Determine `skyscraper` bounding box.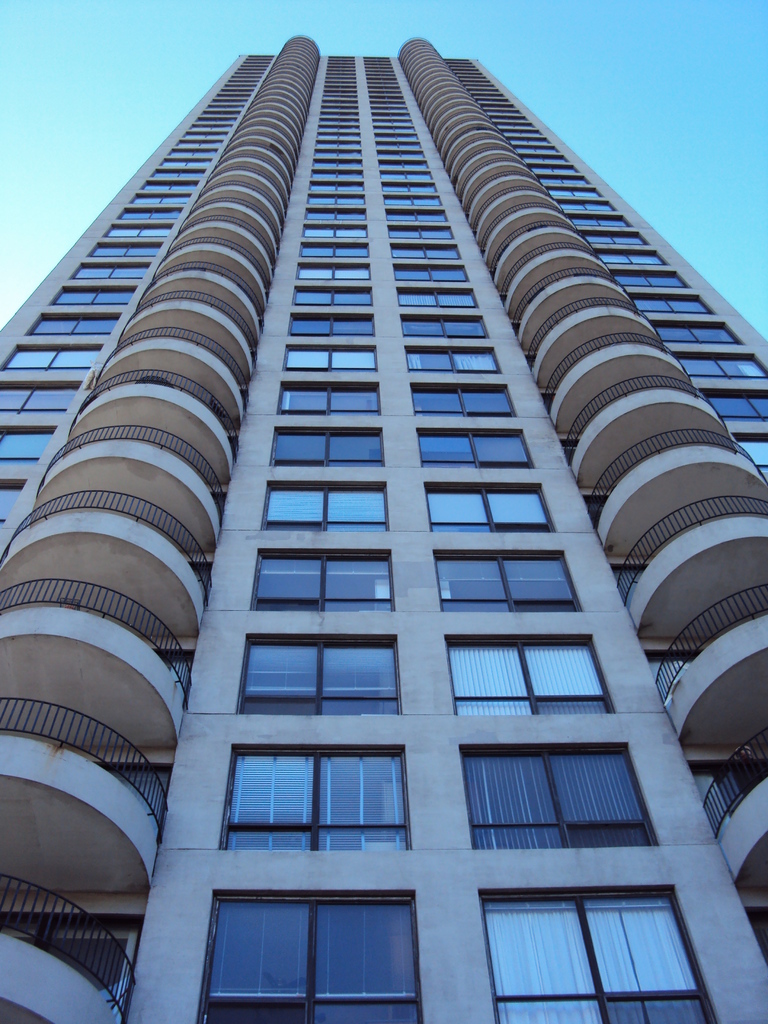
Determined: [left=0, top=66, right=767, bottom=984].
